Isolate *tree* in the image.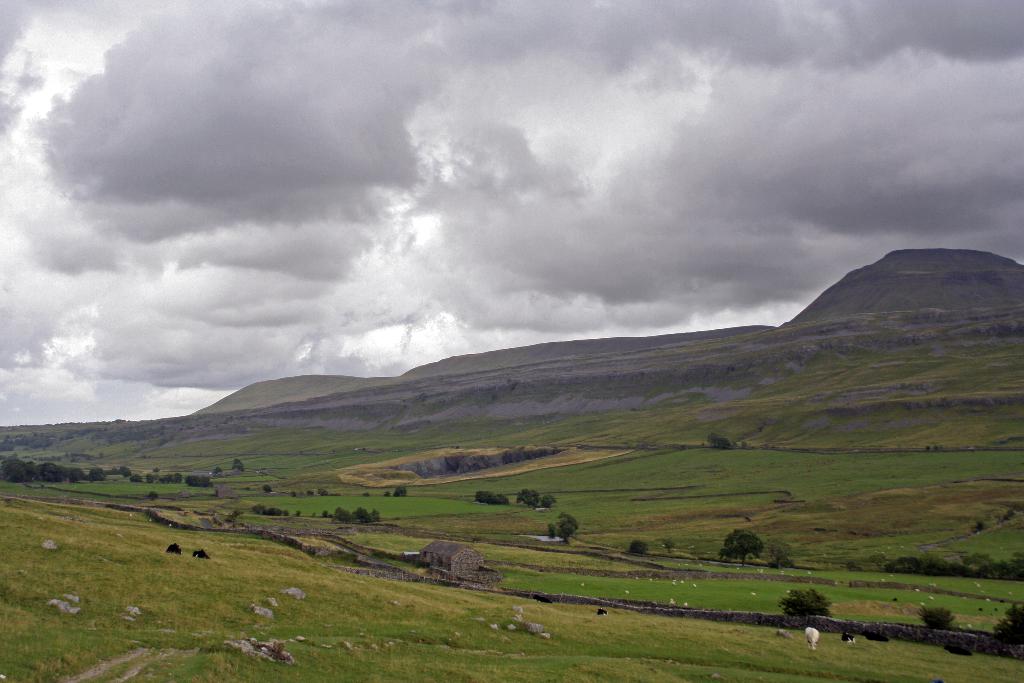
Isolated region: BBox(212, 466, 223, 476).
